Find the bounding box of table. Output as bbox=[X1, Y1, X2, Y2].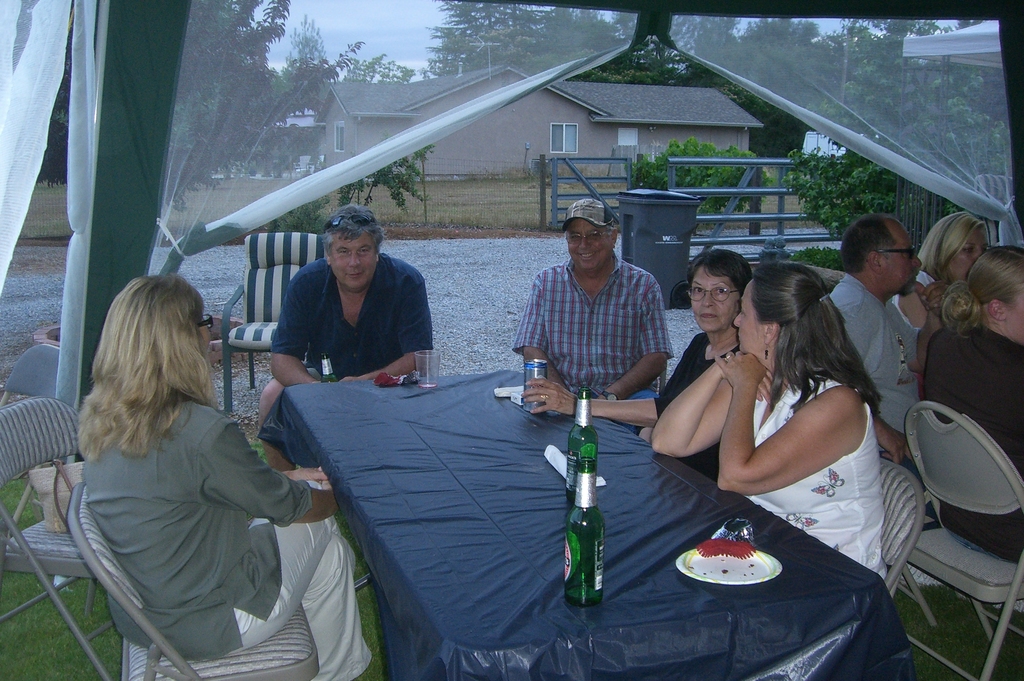
bbox=[257, 361, 904, 680].
